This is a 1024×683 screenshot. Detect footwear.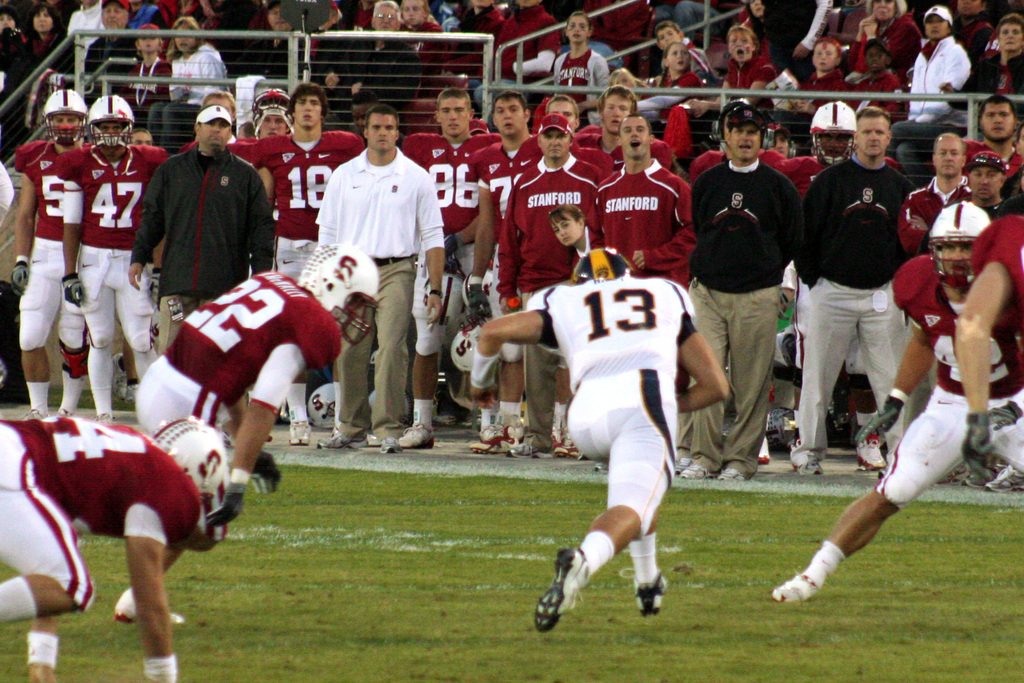
bbox(676, 458, 686, 470).
